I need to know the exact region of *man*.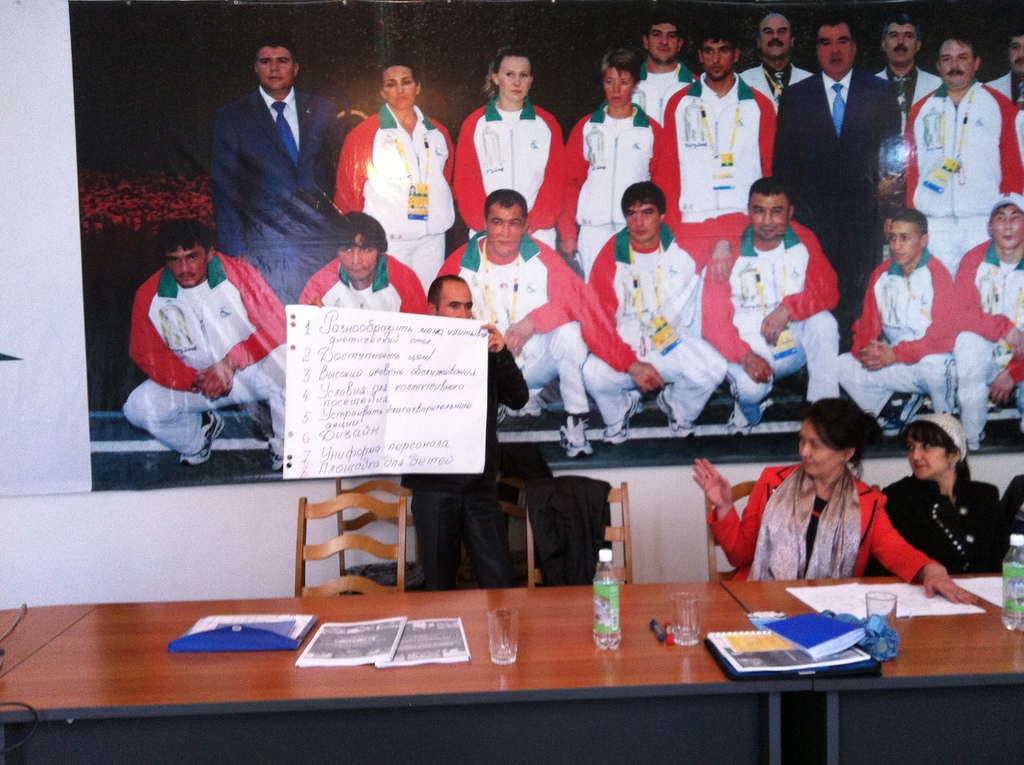
Region: <box>396,265,530,587</box>.
